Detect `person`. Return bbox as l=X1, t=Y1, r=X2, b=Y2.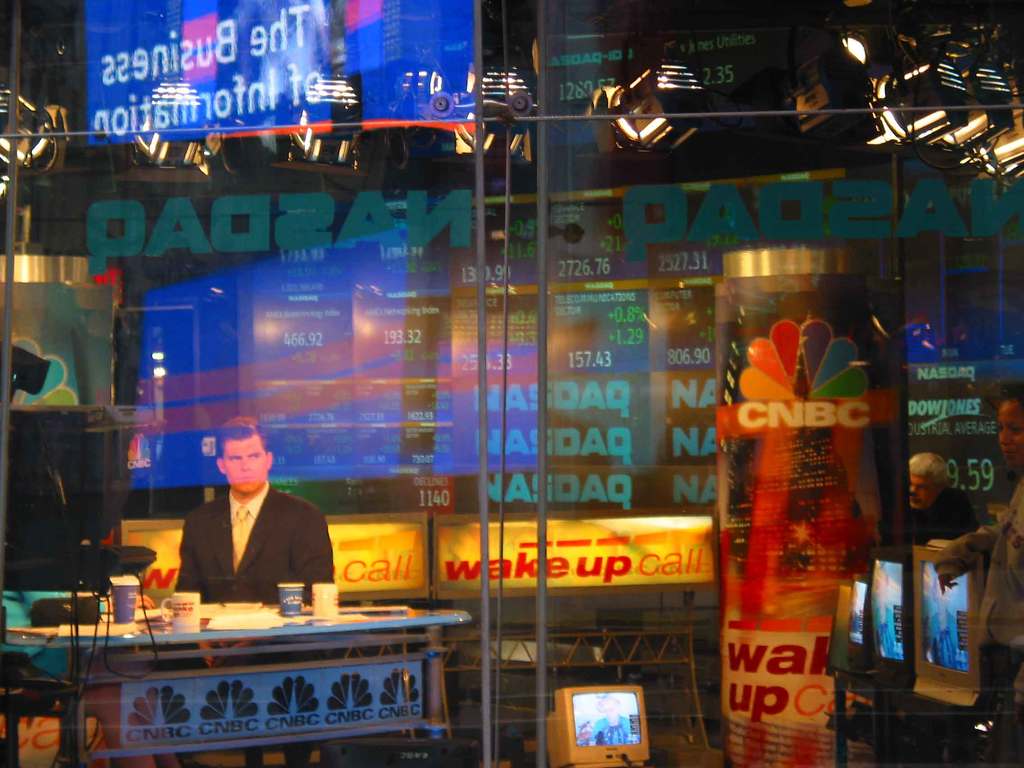
l=139, t=441, r=317, b=626.
